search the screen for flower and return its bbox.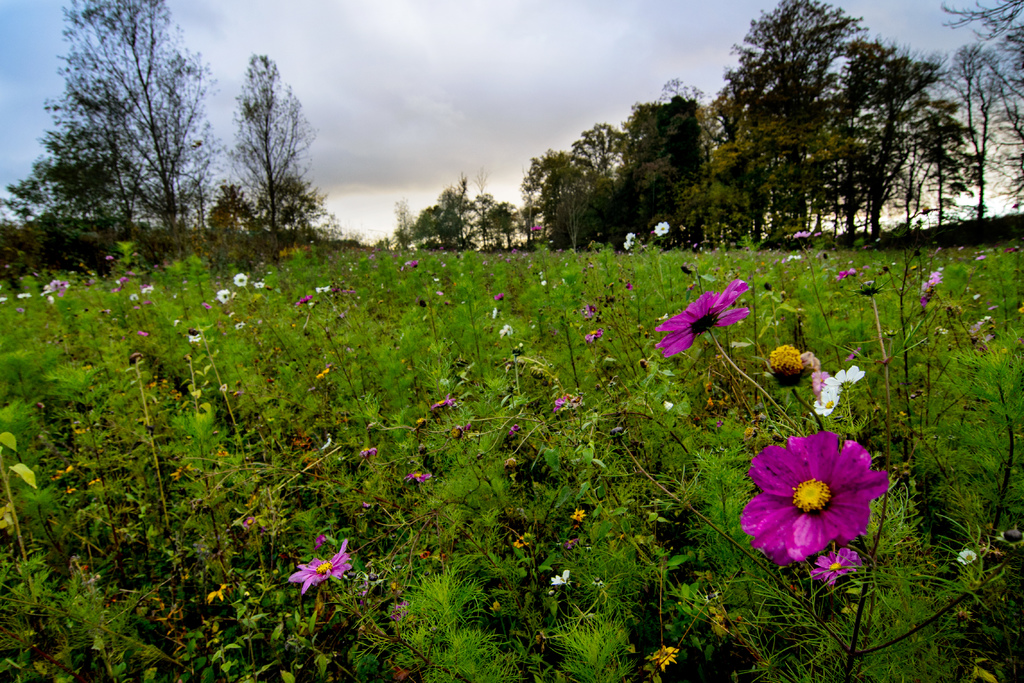
Found: x1=285 y1=539 x2=356 y2=602.
